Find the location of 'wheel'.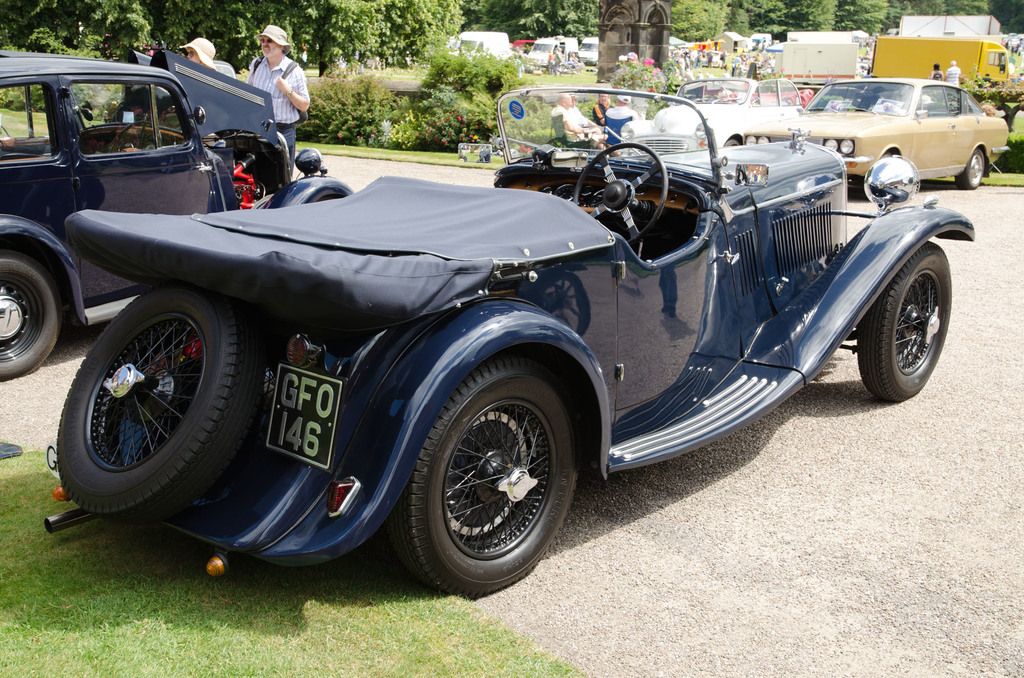
Location: <box>76,288,233,500</box>.
